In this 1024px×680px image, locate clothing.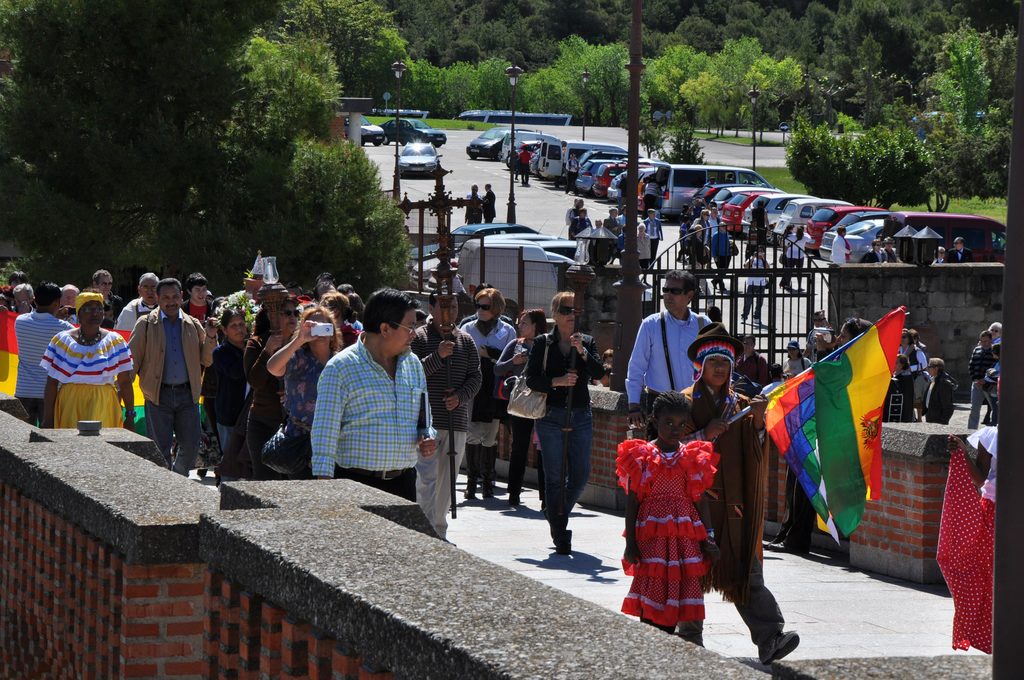
Bounding box: (x1=462, y1=187, x2=483, y2=222).
